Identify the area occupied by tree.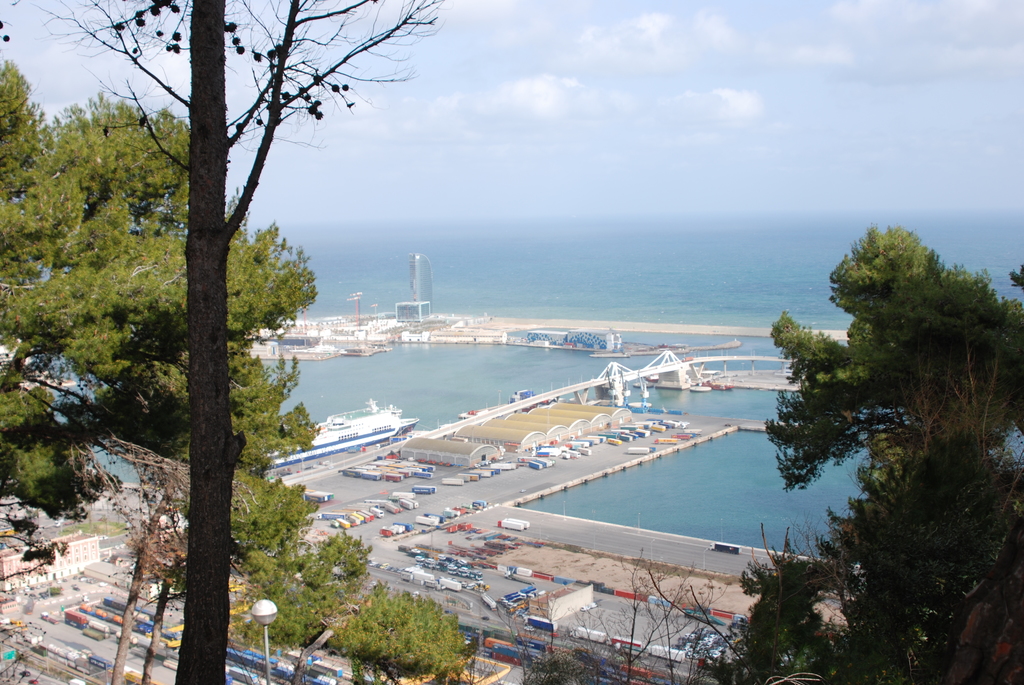
Area: (left=514, top=562, right=715, bottom=684).
